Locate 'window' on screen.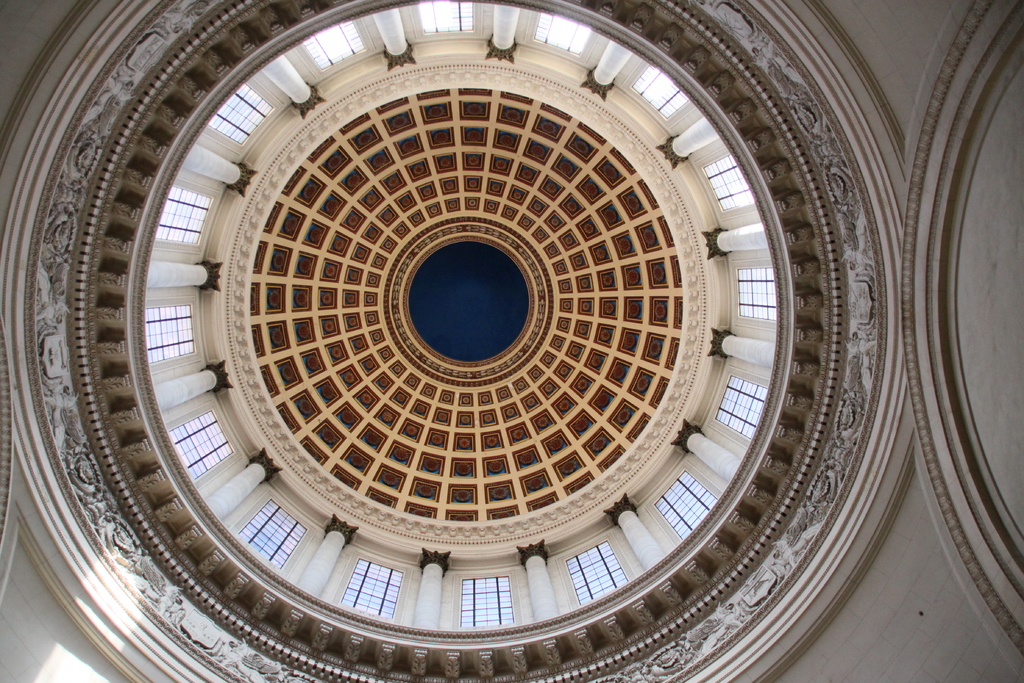
On screen at BBox(632, 63, 689, 119).
